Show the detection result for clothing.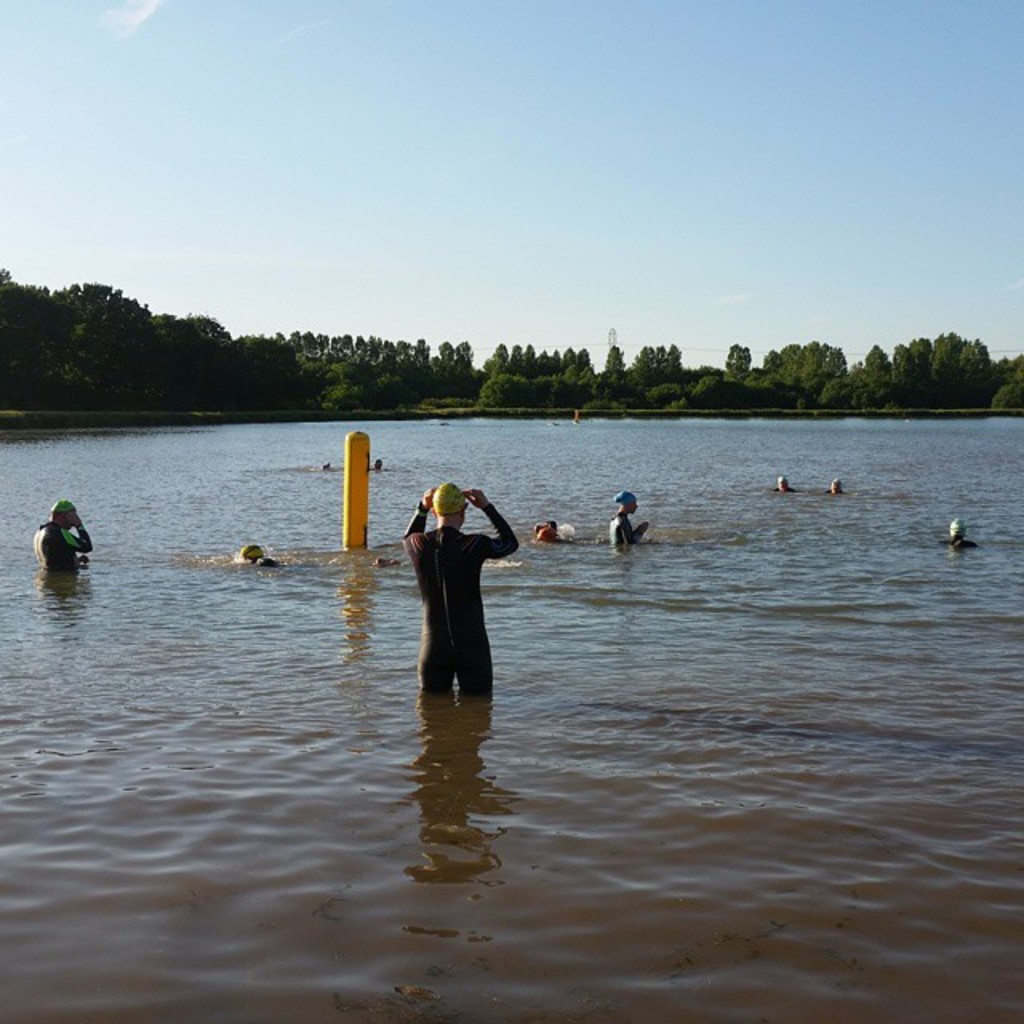
bbox(403, 525, 496, 694).
